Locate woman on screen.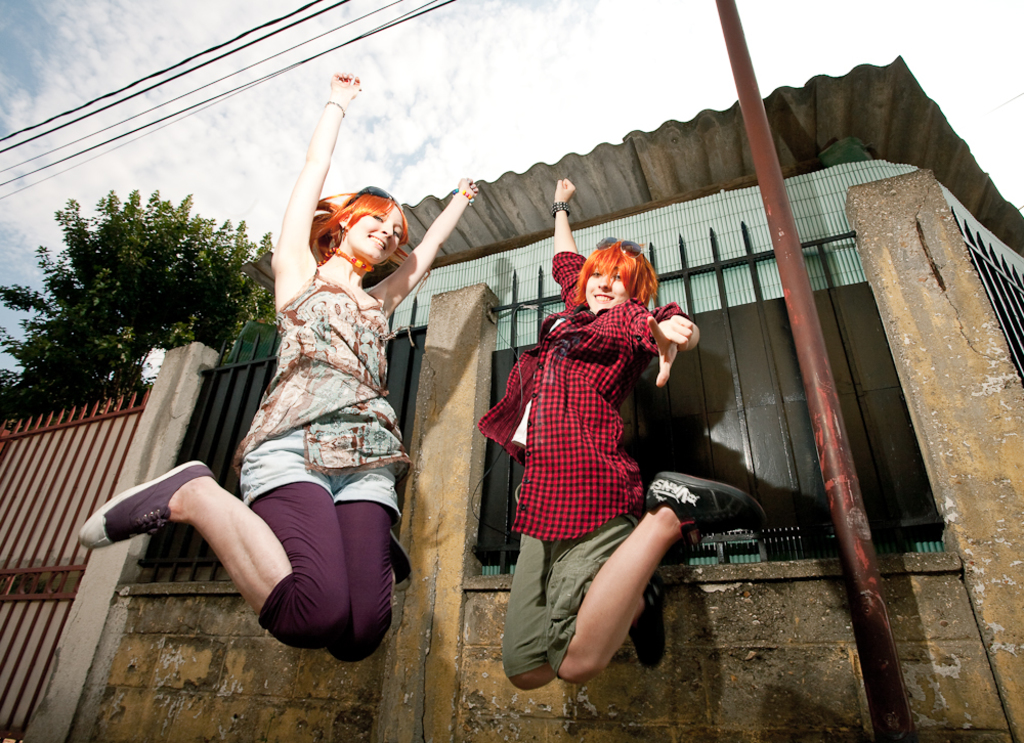
On screen at BBox(484, 218, 715, 707).
